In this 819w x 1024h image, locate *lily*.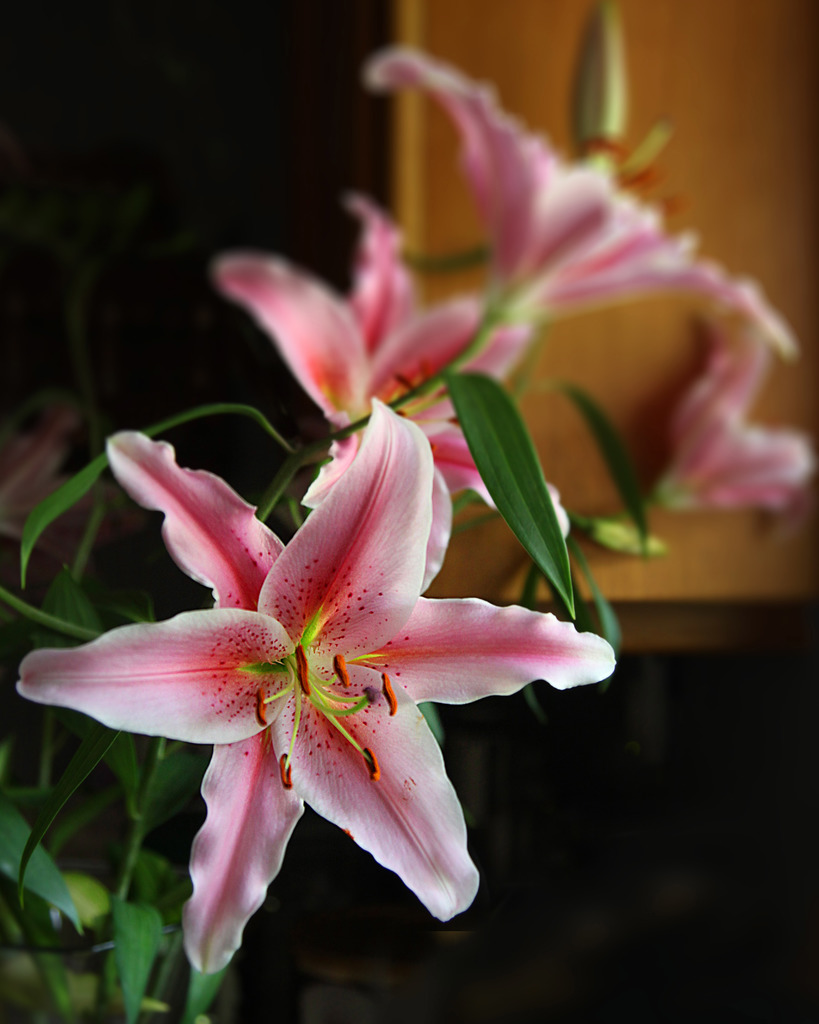
Bounding box: detection(6, 390, 614, 974).
